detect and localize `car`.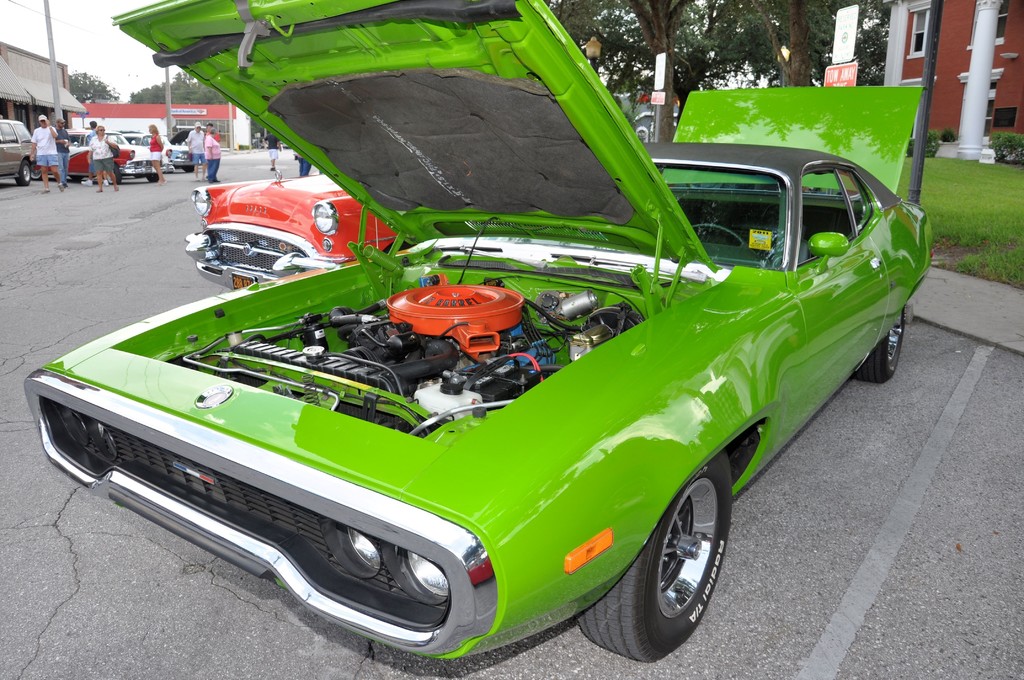
Localized at bbox=[0, 115, 36, 187].
